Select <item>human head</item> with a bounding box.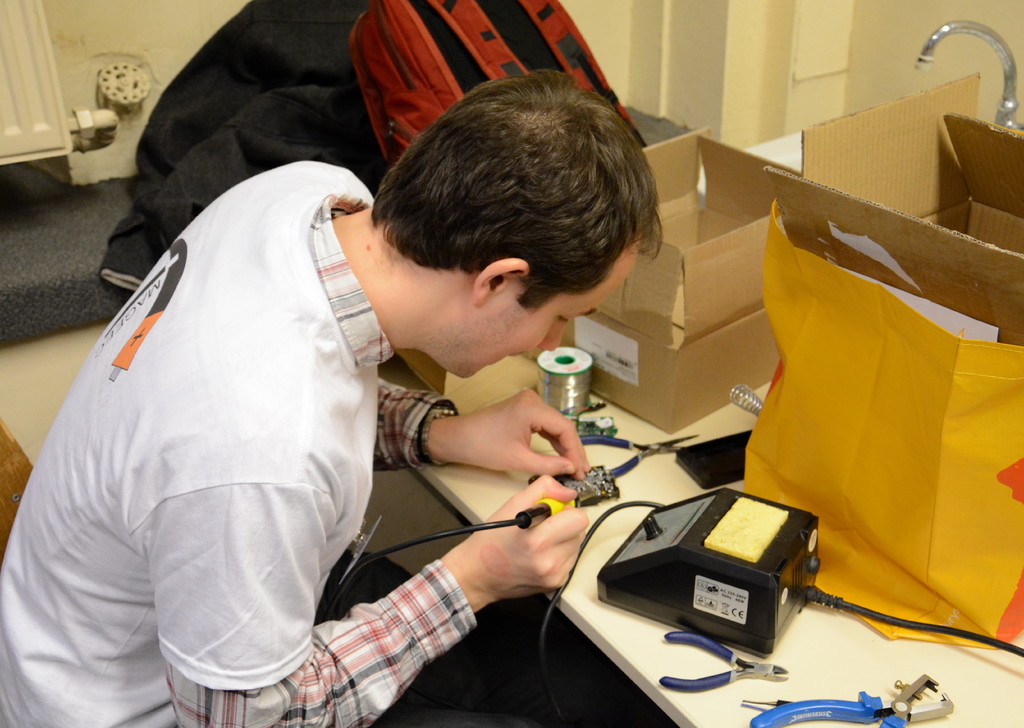
<region>357, 71, 669, 369</region>.
